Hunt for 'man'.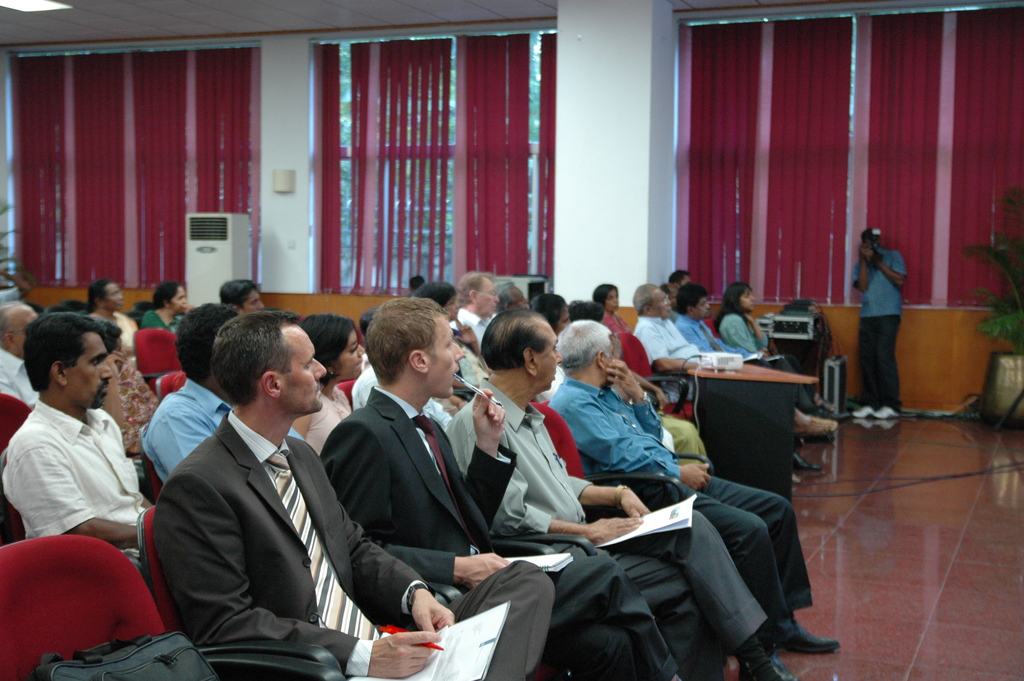
Hunted down at select_region(446, 270, 509, 356).
